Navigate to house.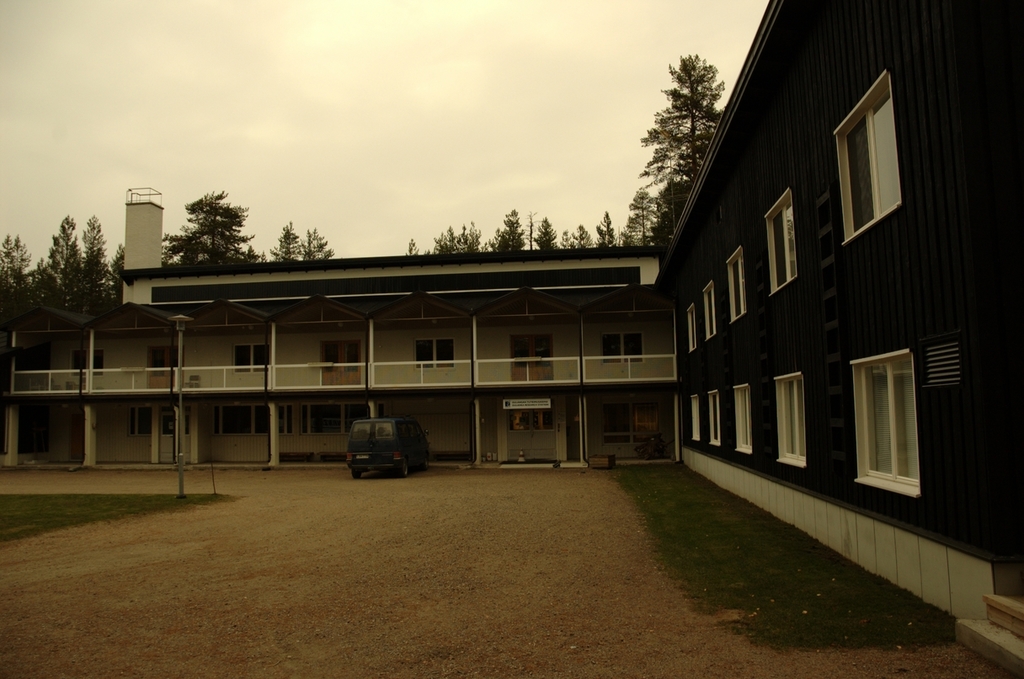
Navigation target: <box>130,0,1010,678</box>.
